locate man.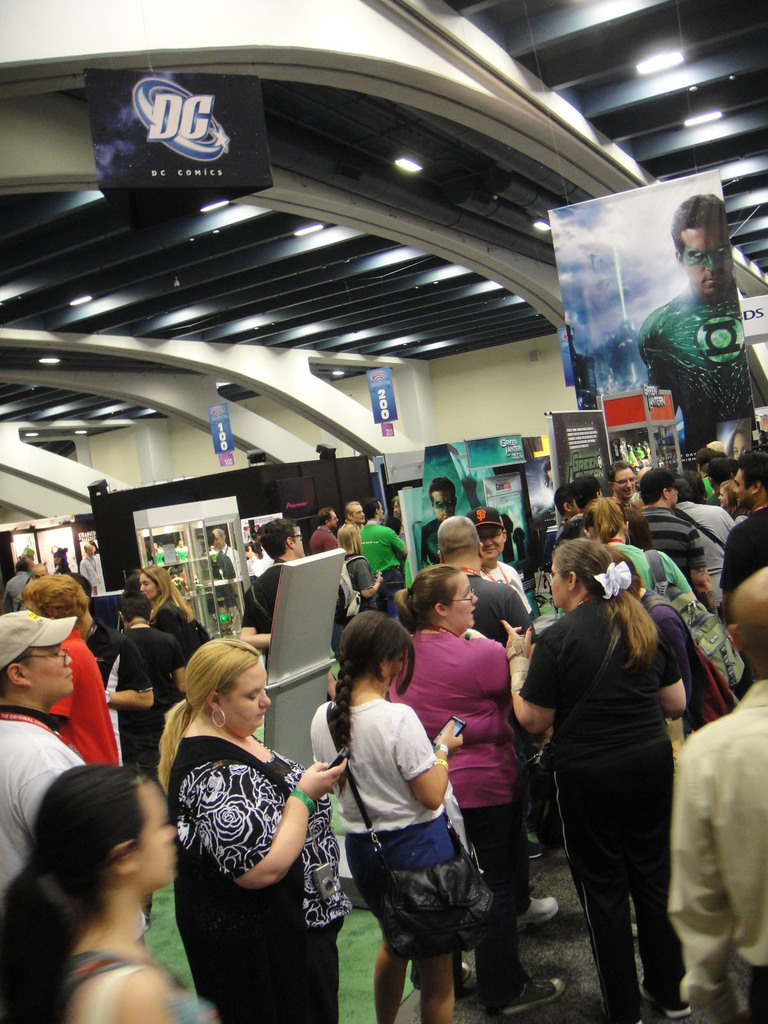
Bounding box: bbox=(308, 505, 343, 559).
